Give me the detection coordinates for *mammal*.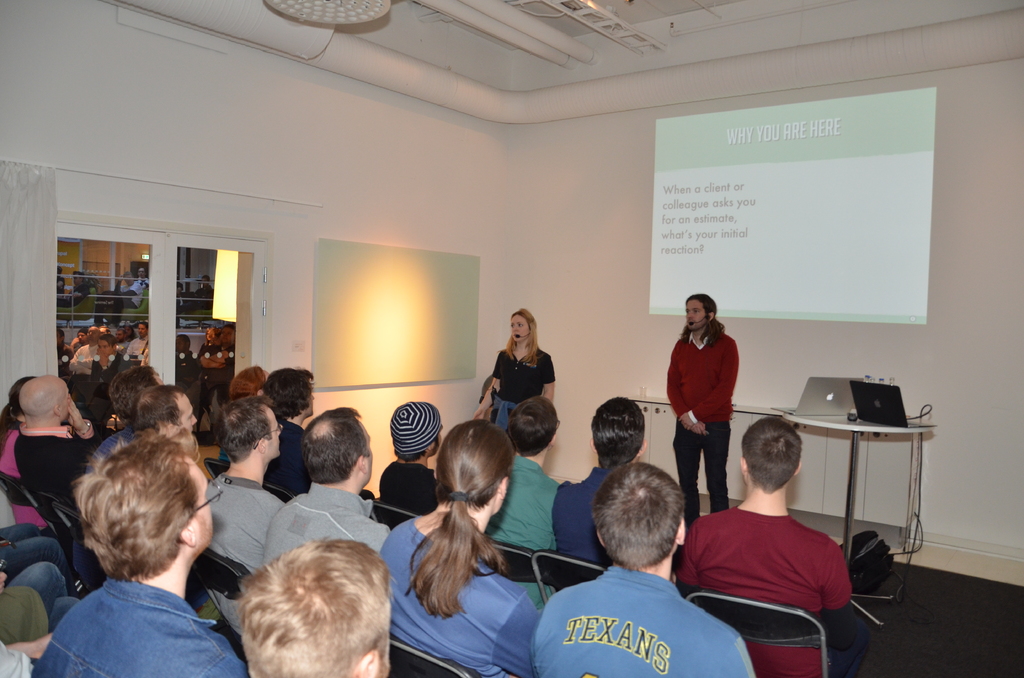
Rect(39, 408, 248, 677).
